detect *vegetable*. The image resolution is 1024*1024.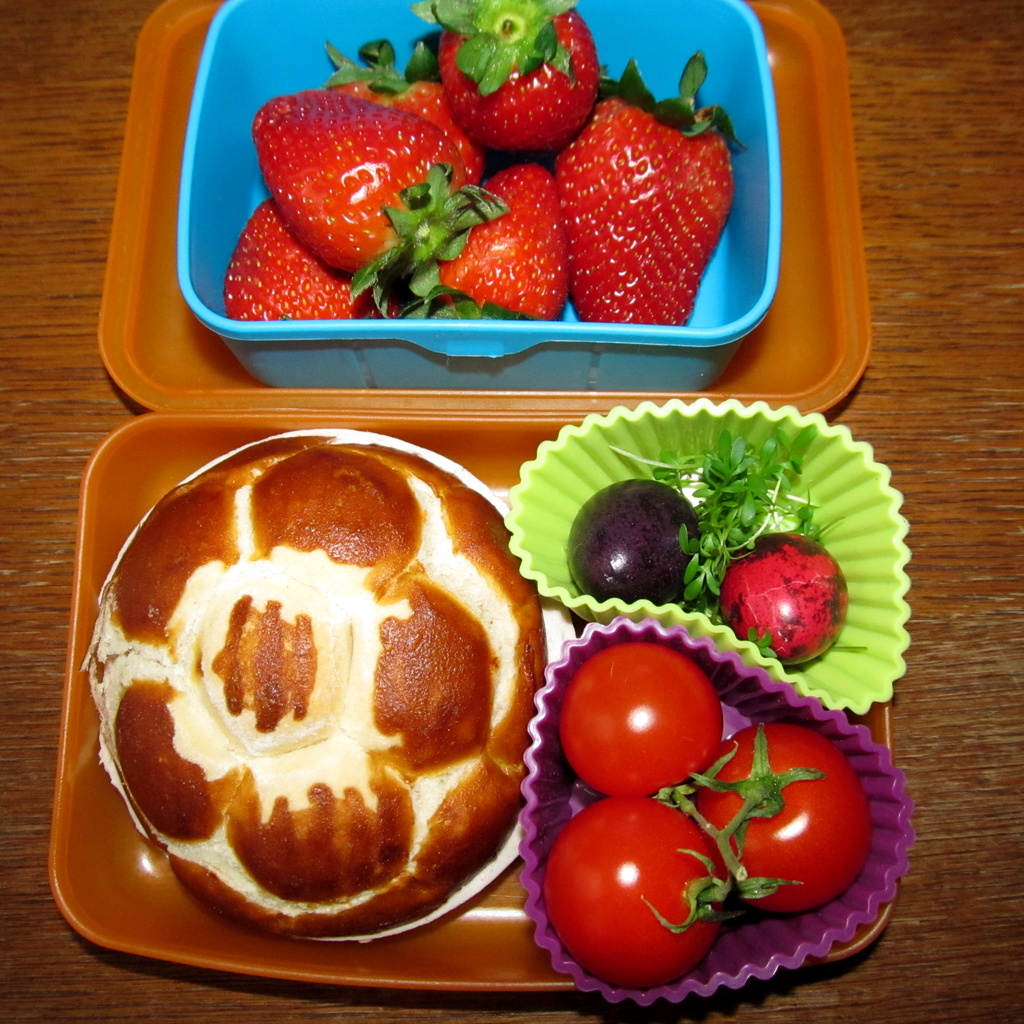
x1=605 y1=426 x2=817 y2=606.
